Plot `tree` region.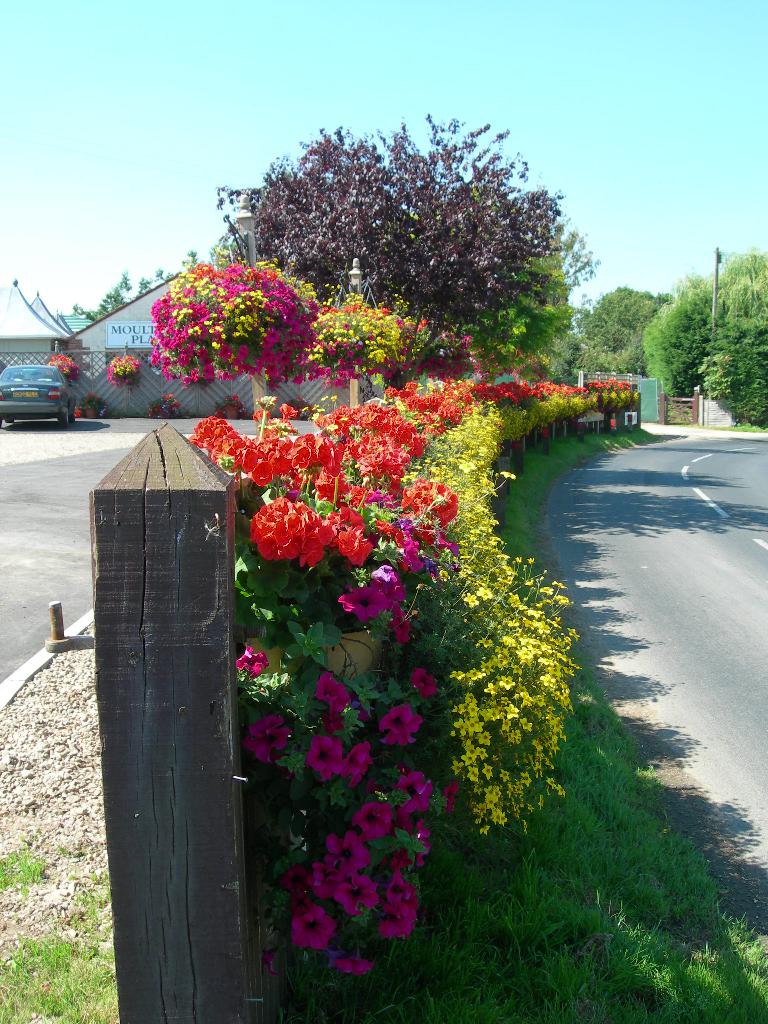
Plotted at select_region(287, 290, 431, 398).
